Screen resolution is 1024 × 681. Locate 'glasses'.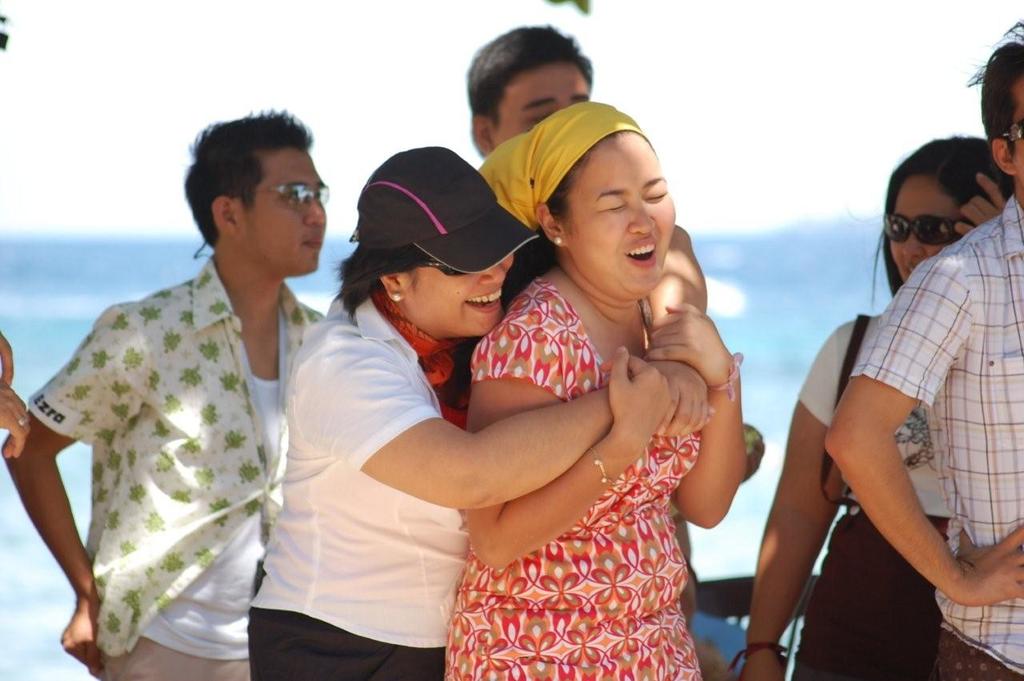
x1=210, y1=172, x2=335, y2=224.
